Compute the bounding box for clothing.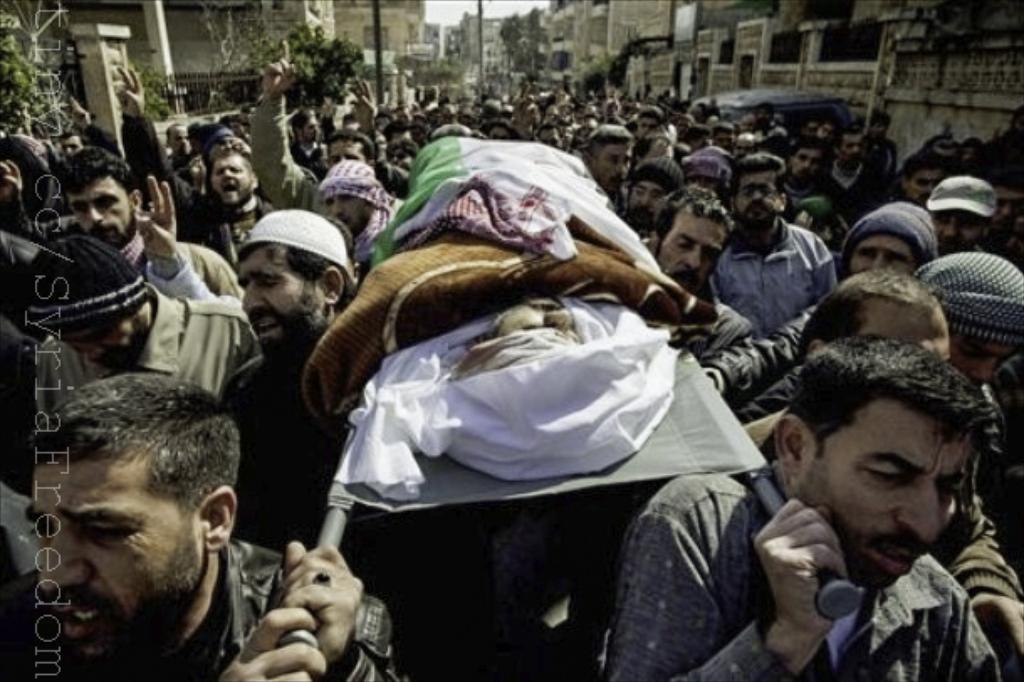
box=[932, 497, 1022, 669].
